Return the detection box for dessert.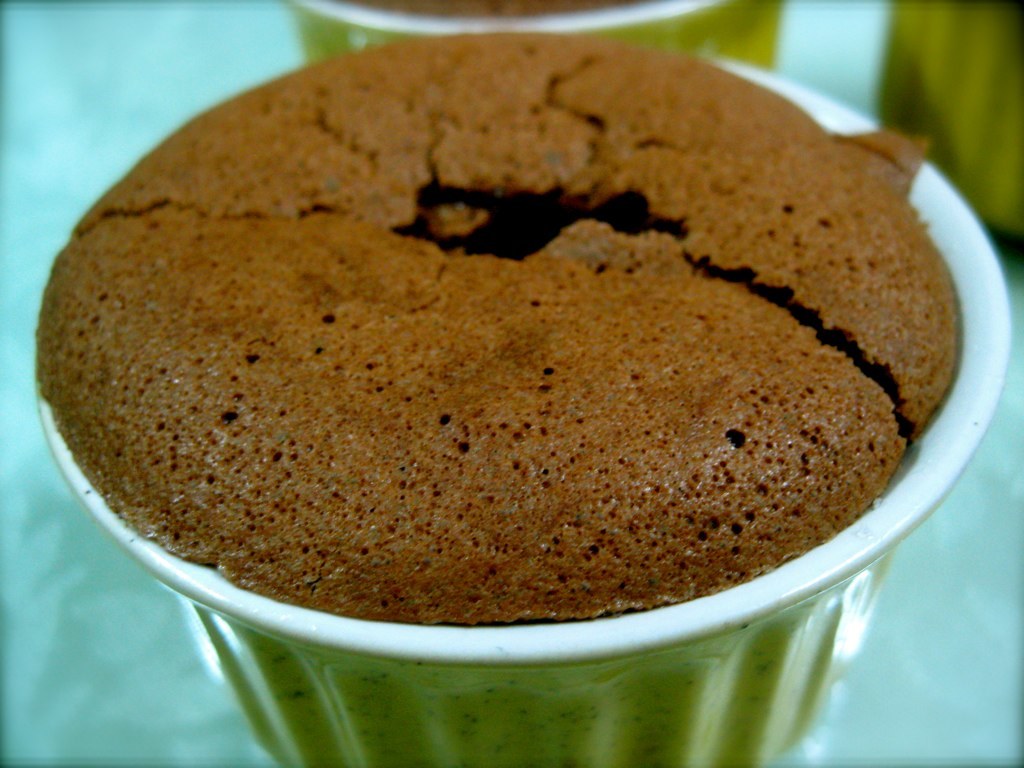
rect(34, 34, 967, 624).
